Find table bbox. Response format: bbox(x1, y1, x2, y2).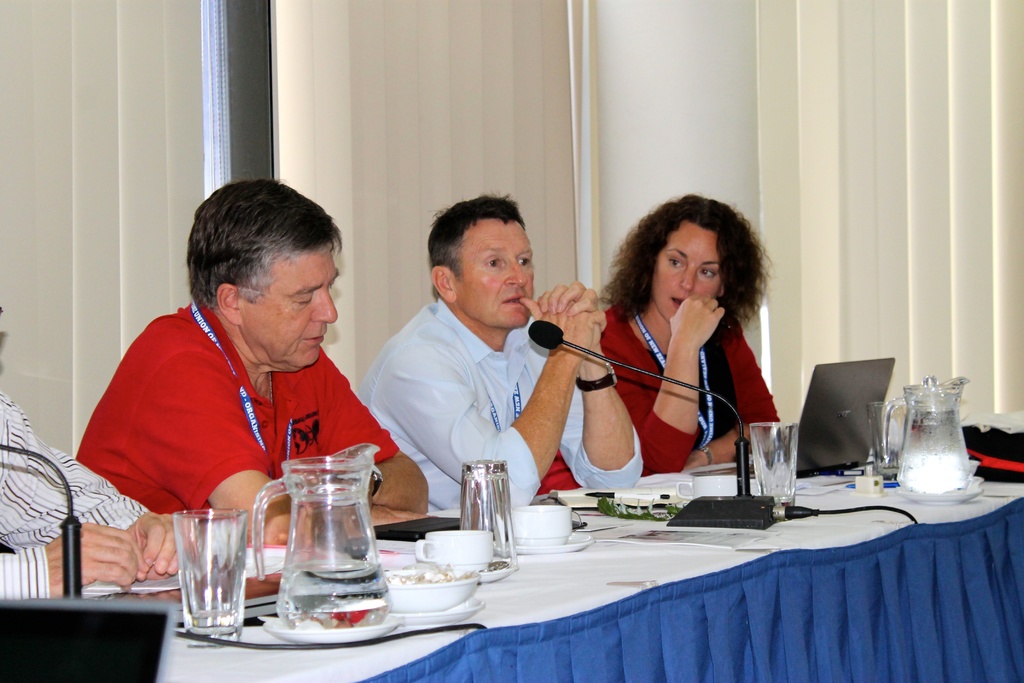
bbox(27, 461, 1023, 682).
